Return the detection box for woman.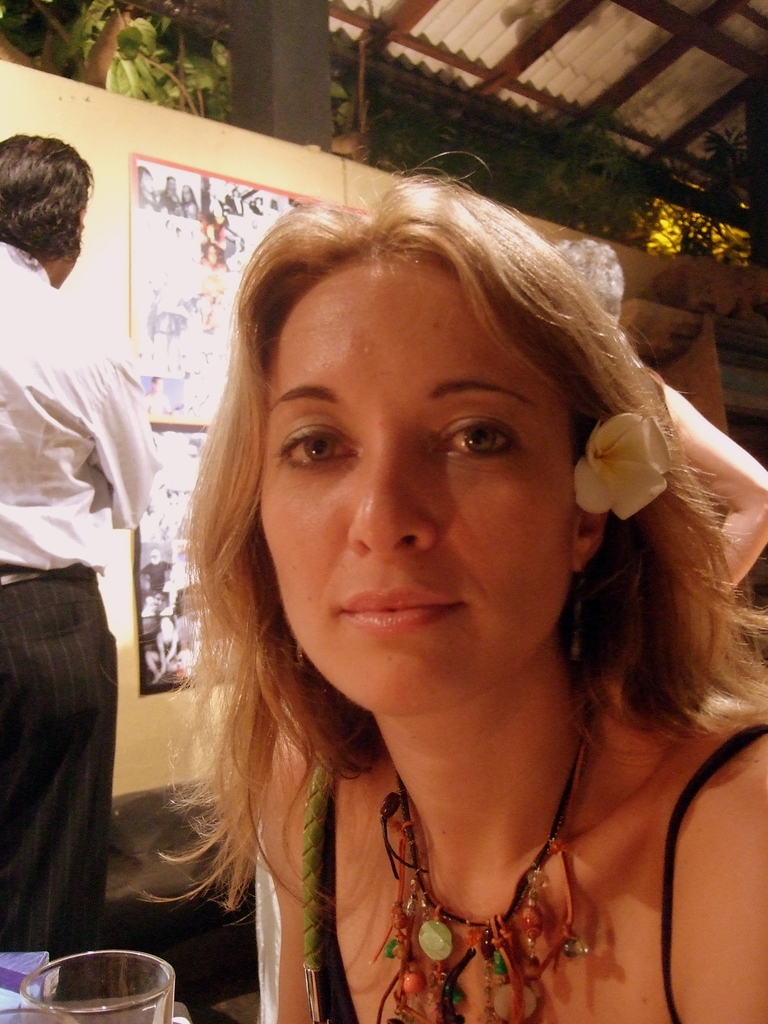
(left=200, top=243, right=228, bottom=269).
